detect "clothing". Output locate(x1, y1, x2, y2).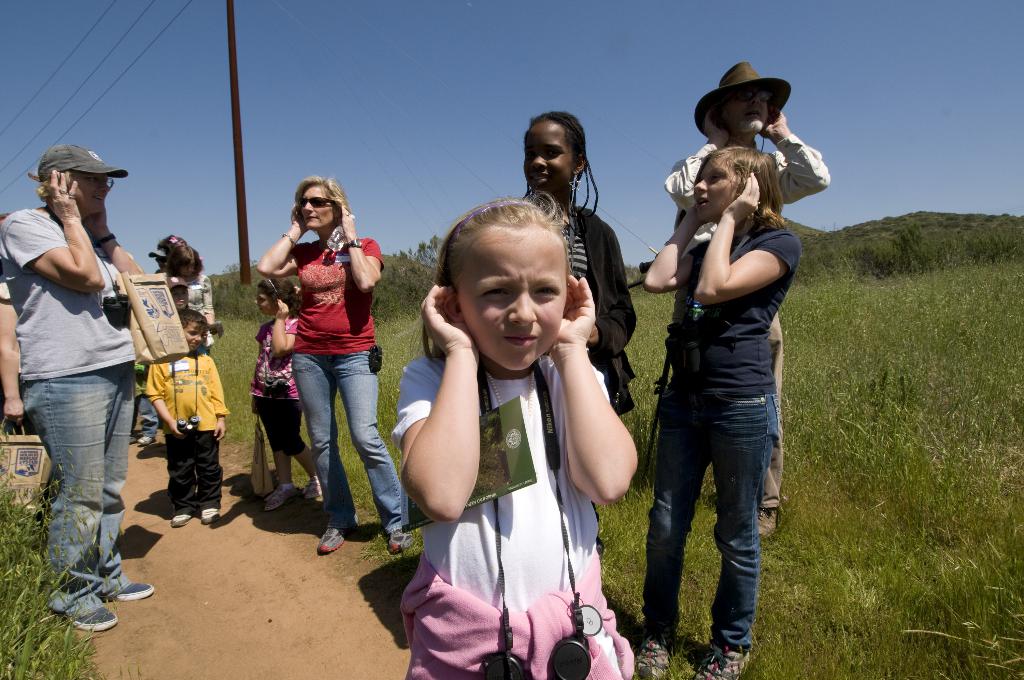
locate(507, 179, 634, 450).
